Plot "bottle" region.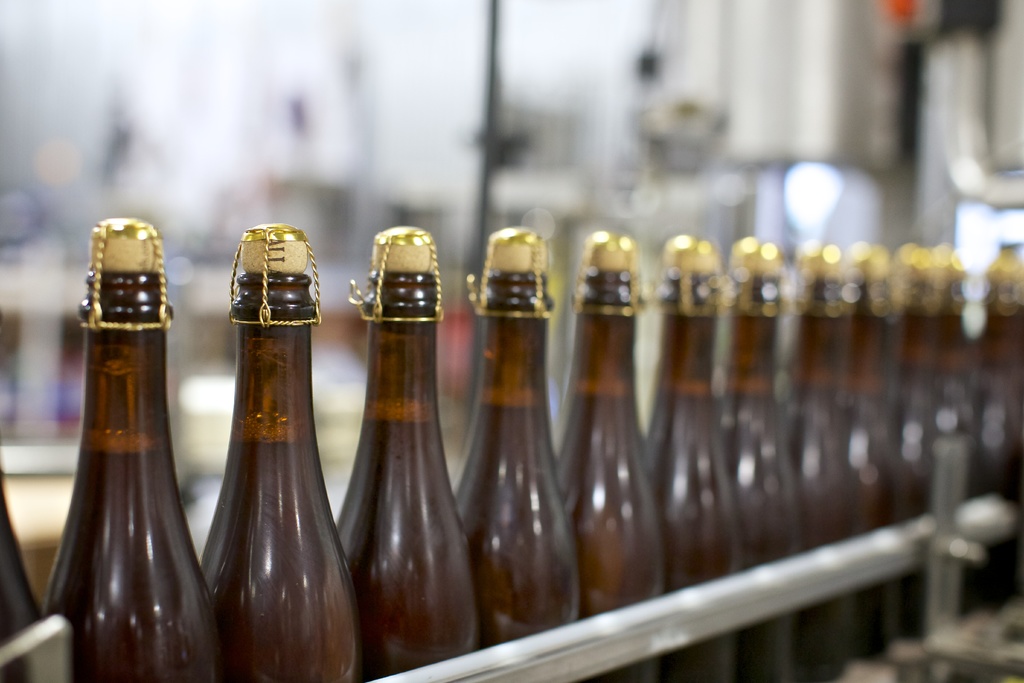
Plotted at Rect(835, 236, 900, 665).
